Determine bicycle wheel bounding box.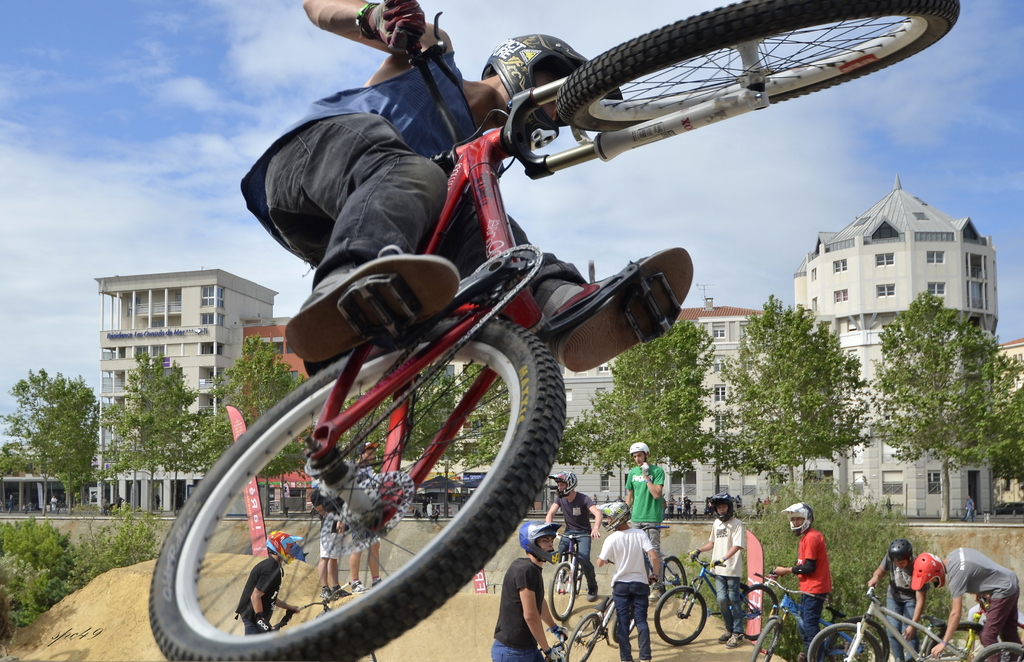
Determined: Rect(924, 622, 991, 661).
